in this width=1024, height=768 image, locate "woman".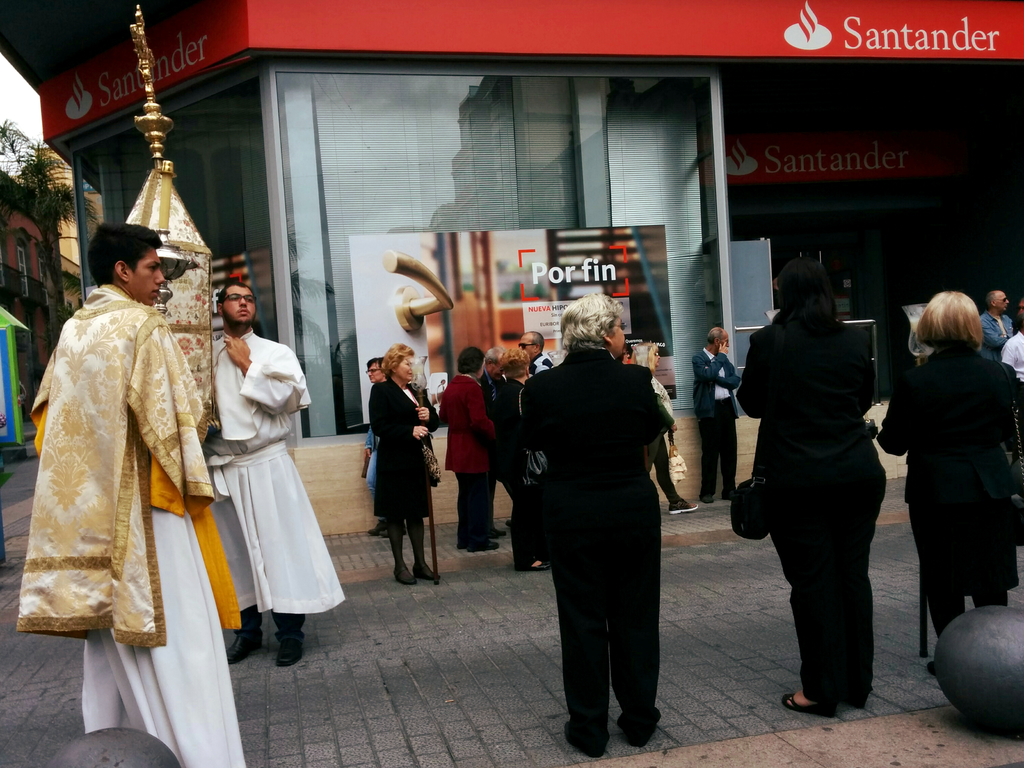
Bounding box: <region>729, 239, 879, 732</region>.
